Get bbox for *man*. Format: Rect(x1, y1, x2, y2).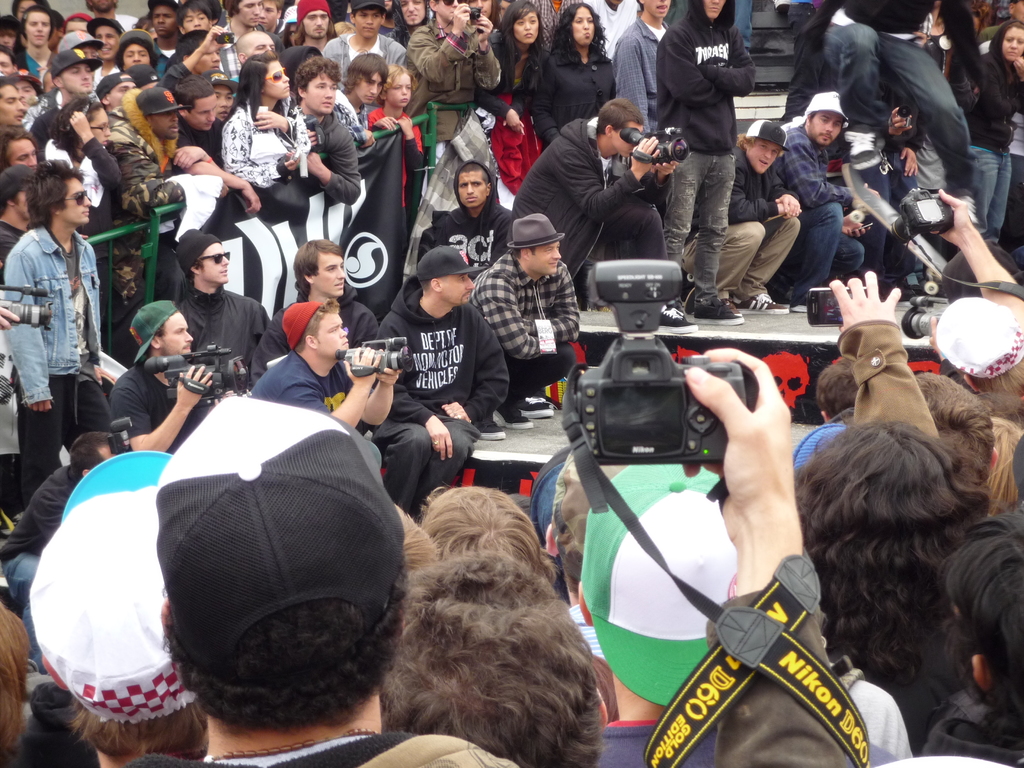
Rect(572, 459, 895, 767).
